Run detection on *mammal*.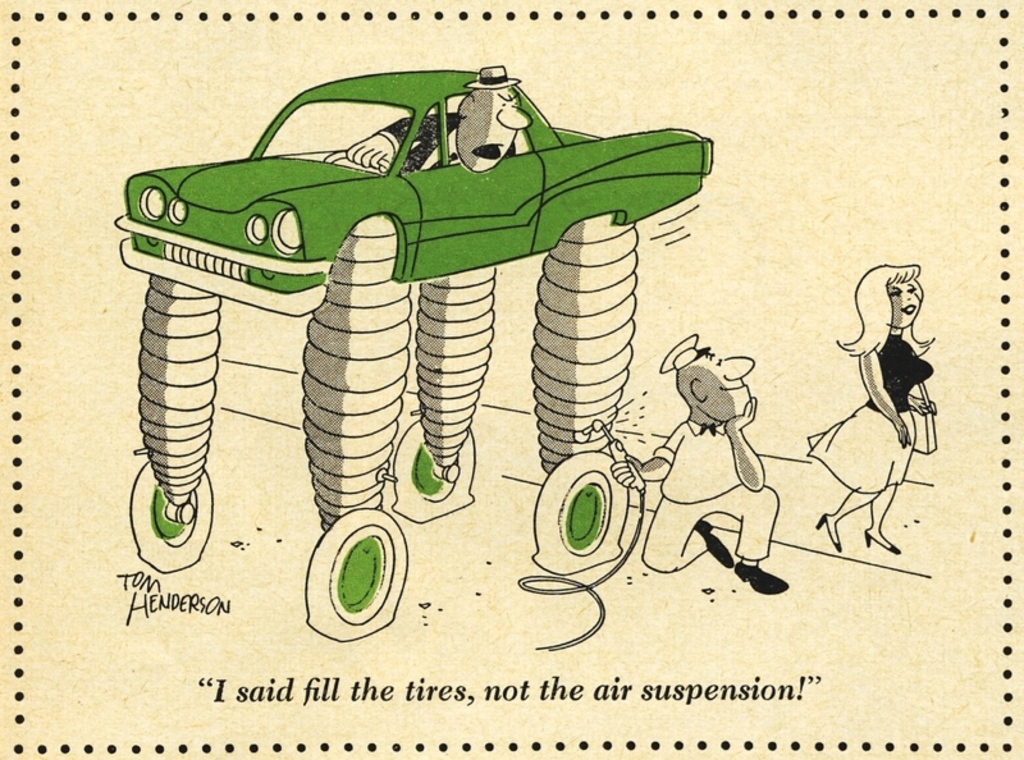
Result: x1=611, y1=329, x2=792, y2=595.
